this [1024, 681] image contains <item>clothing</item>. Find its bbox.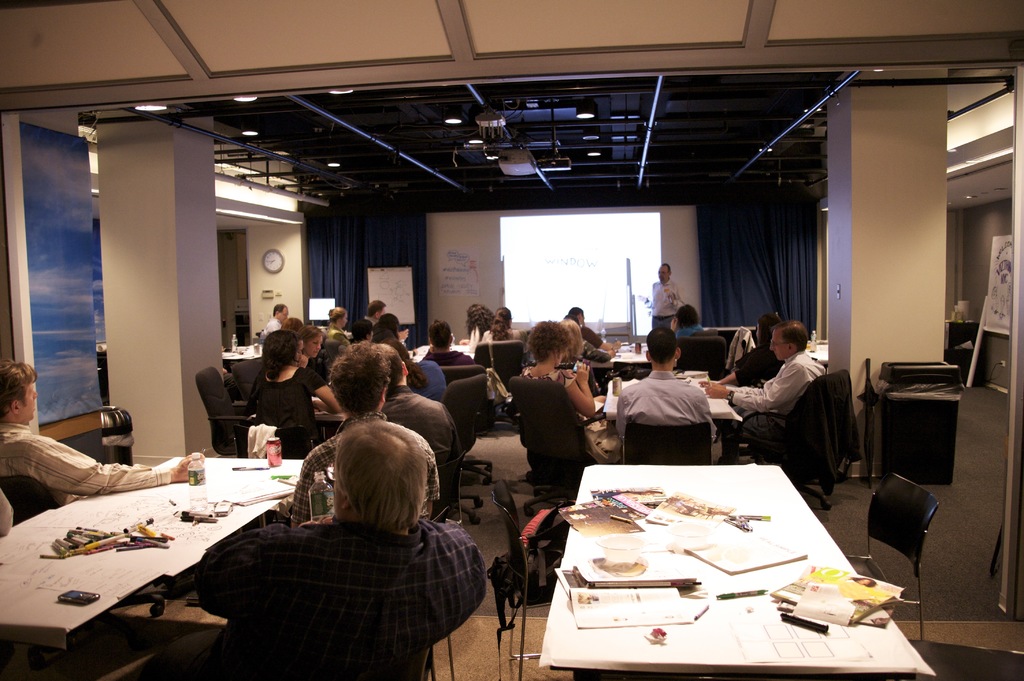
(left=736, top=331, right=870, bottom=495).
